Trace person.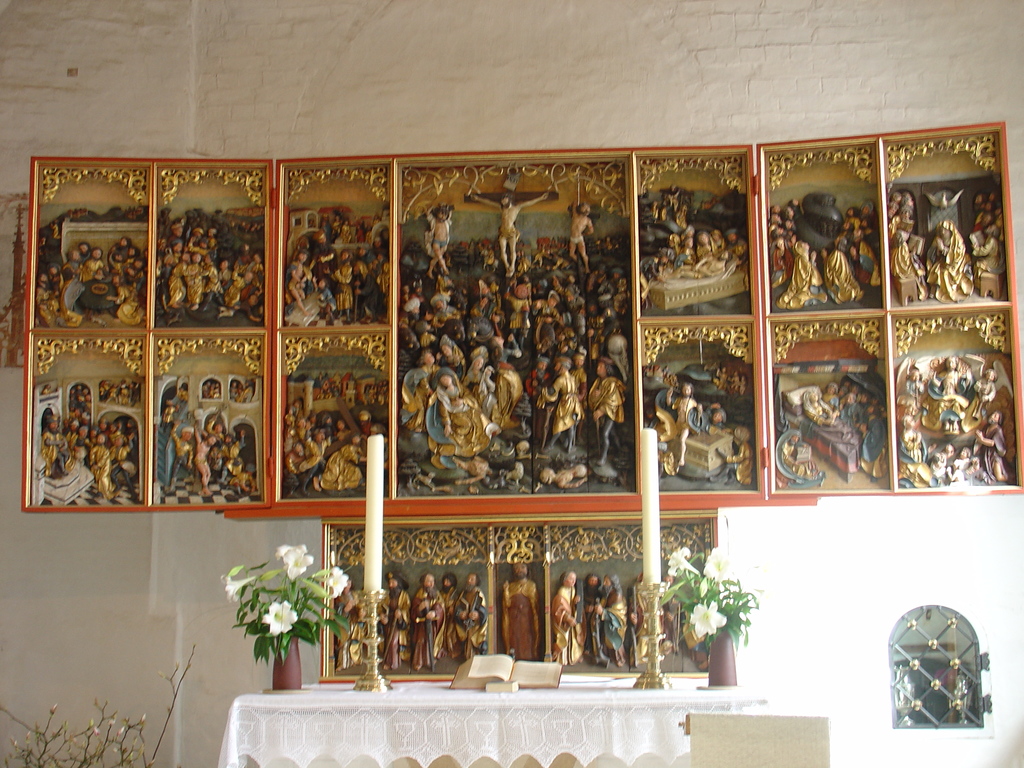
Traced to 504:563:545:663.
